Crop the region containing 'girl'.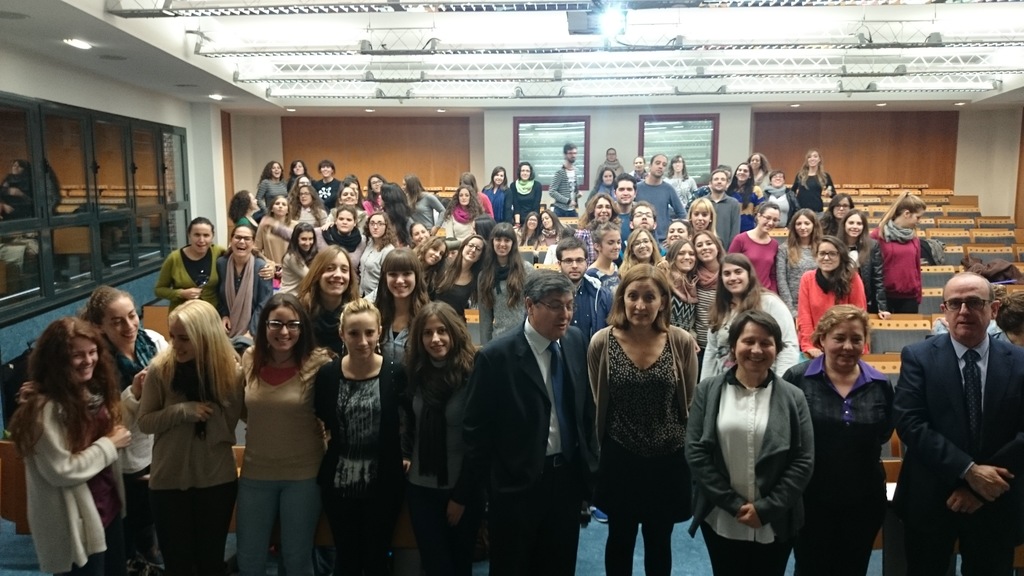
Crop region: select_region(134, 296, 246, 575).
